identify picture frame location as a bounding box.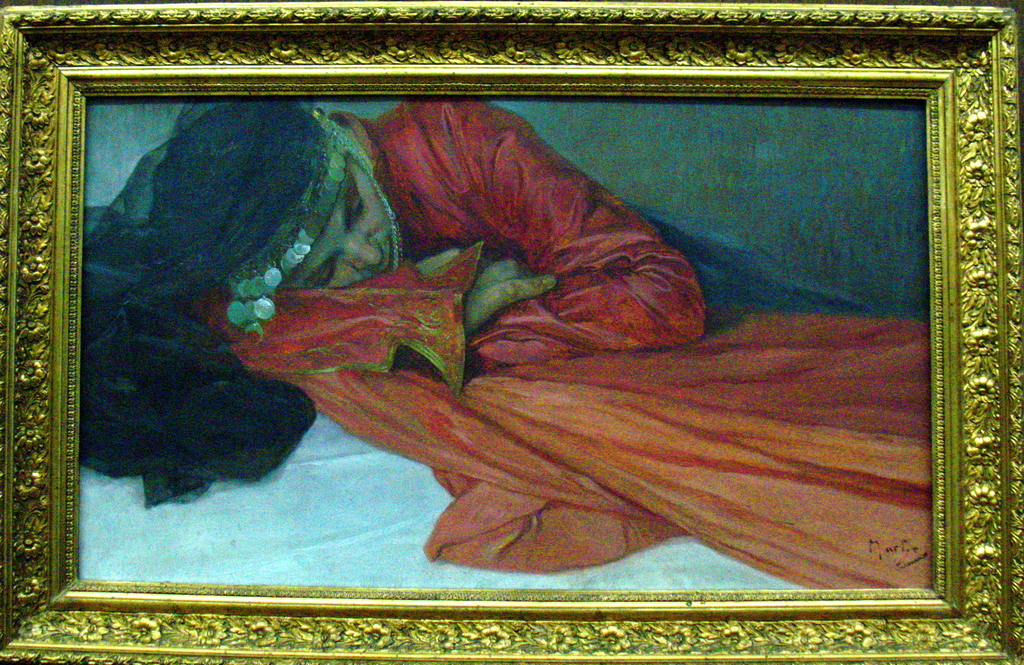
0, 0, 1023, 664.
